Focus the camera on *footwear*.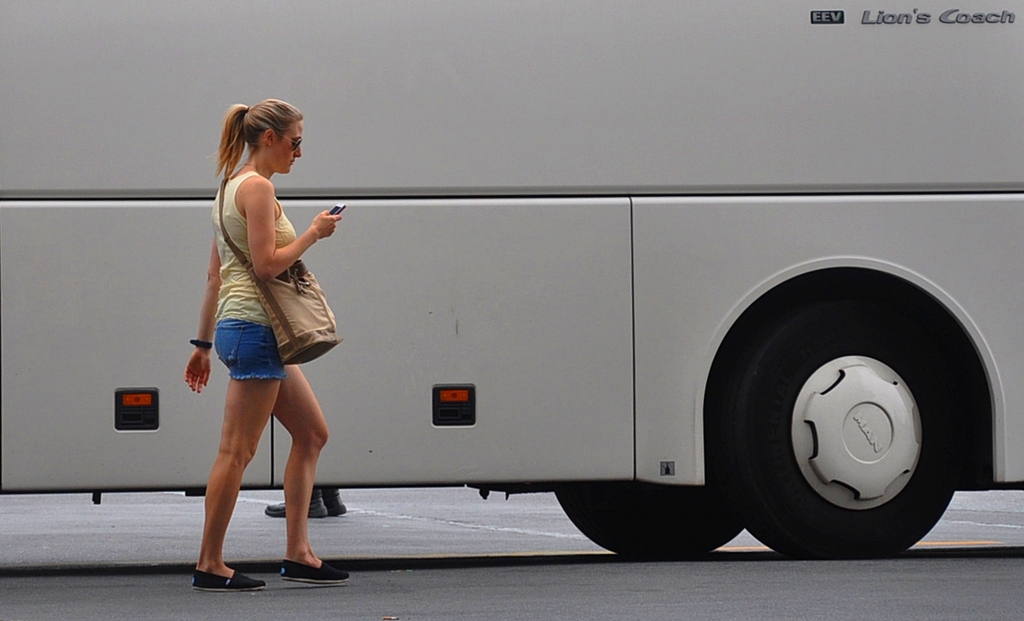
Focus region: l=281, t=553, r=352, b=587.
